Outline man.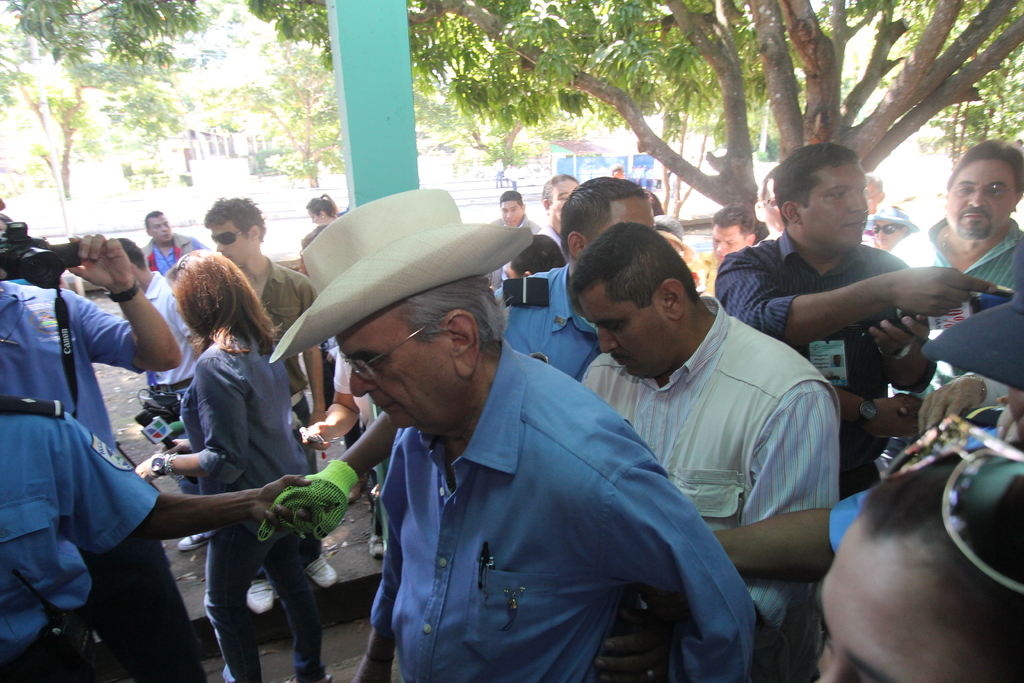
Outline: [left=560, top=212, right=837, bottom=682].
